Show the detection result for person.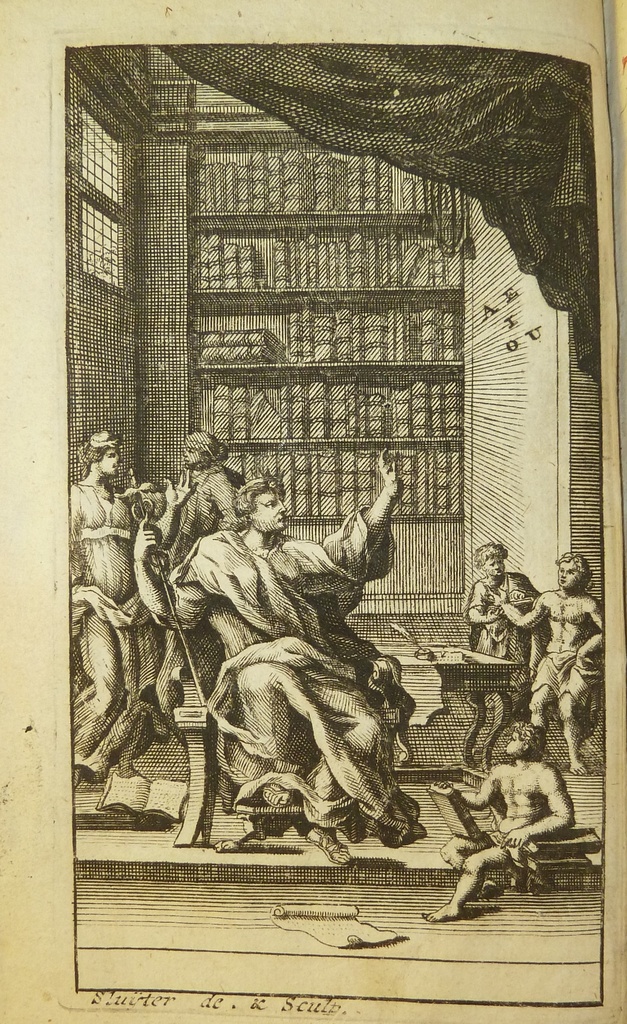
detection(170, 431, 242, 564).
